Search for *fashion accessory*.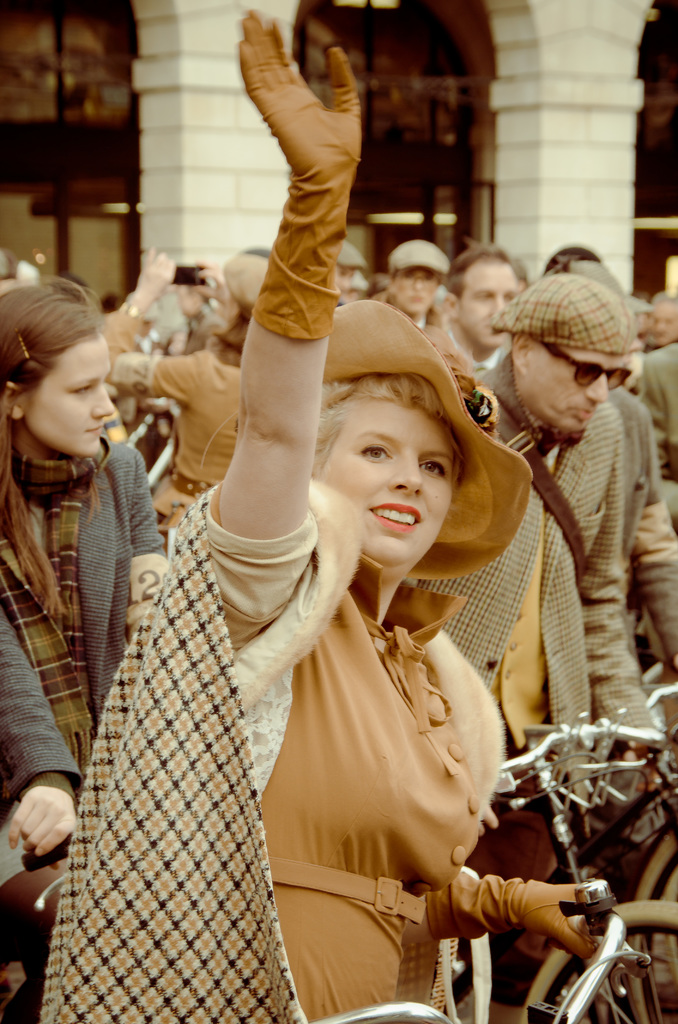
Found at detection(118, 305, 146, 317).
